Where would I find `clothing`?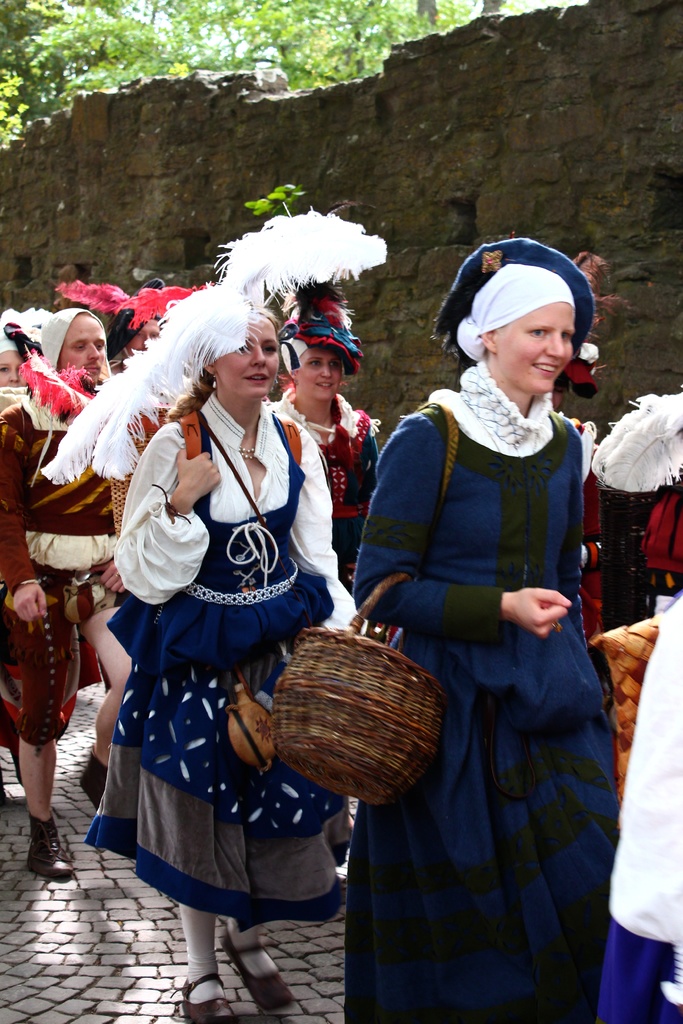
At box=[277, 395, 381, 584].
